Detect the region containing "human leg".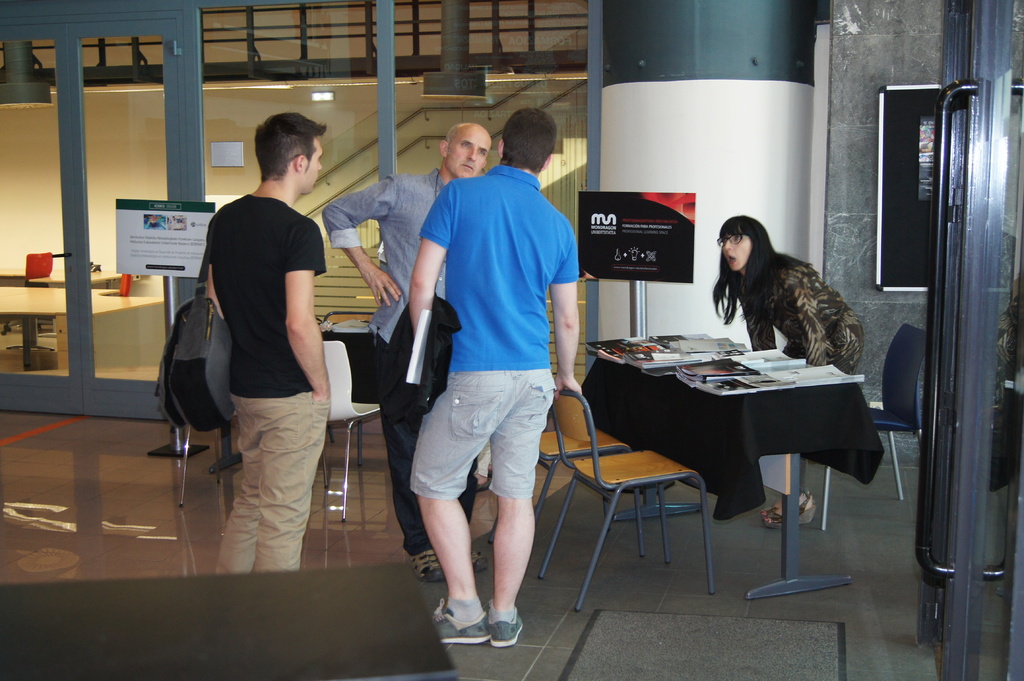
select_region(492, 356, 544, 645).
